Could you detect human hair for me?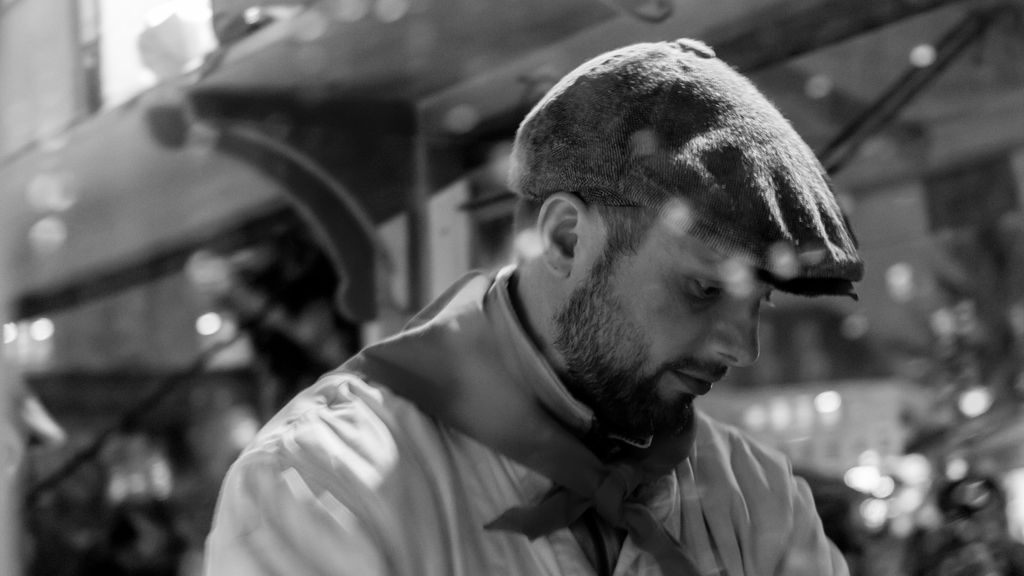
Detection result: 516 184 675 261.
